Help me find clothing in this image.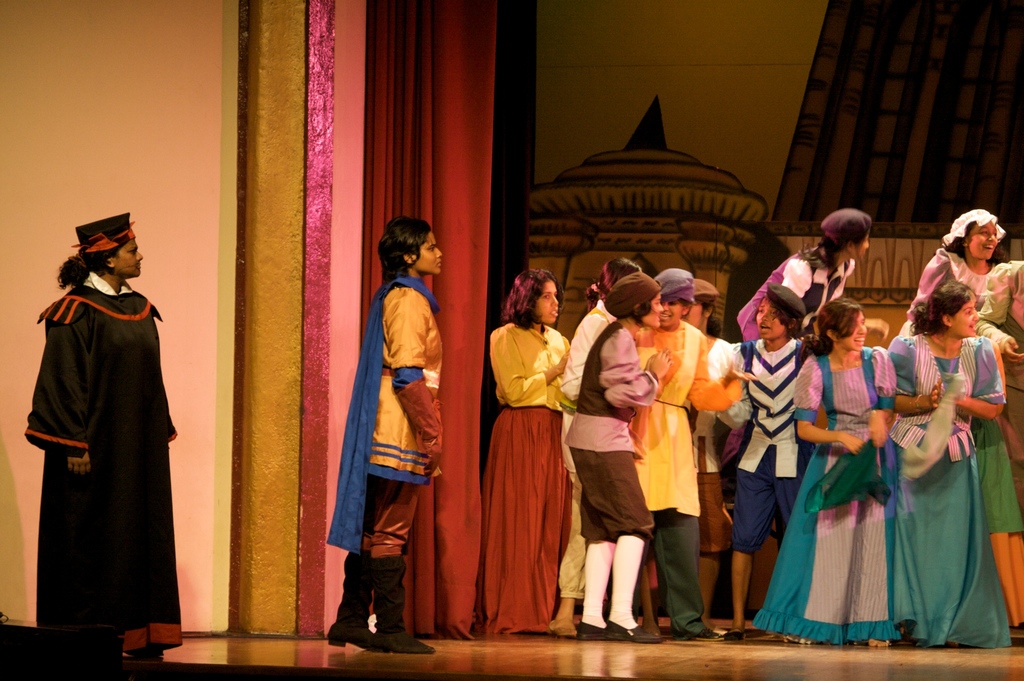
Found it: BBox(885, 331, 1015, 649).
